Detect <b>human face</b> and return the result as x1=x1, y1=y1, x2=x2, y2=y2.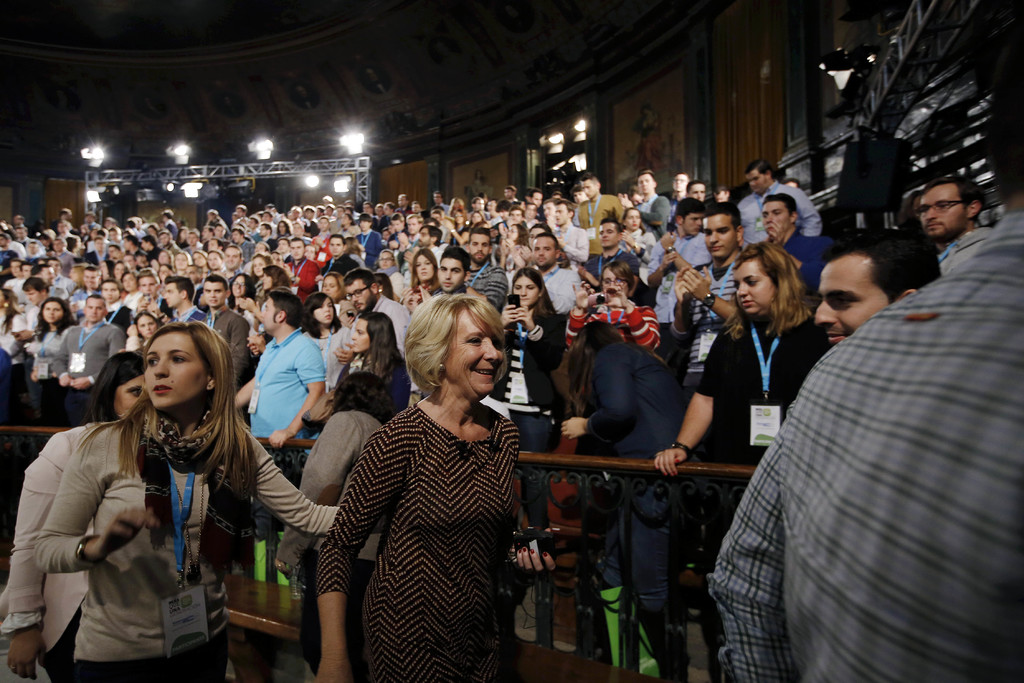
x1=202, y1=278, x2=226, y2=306.
